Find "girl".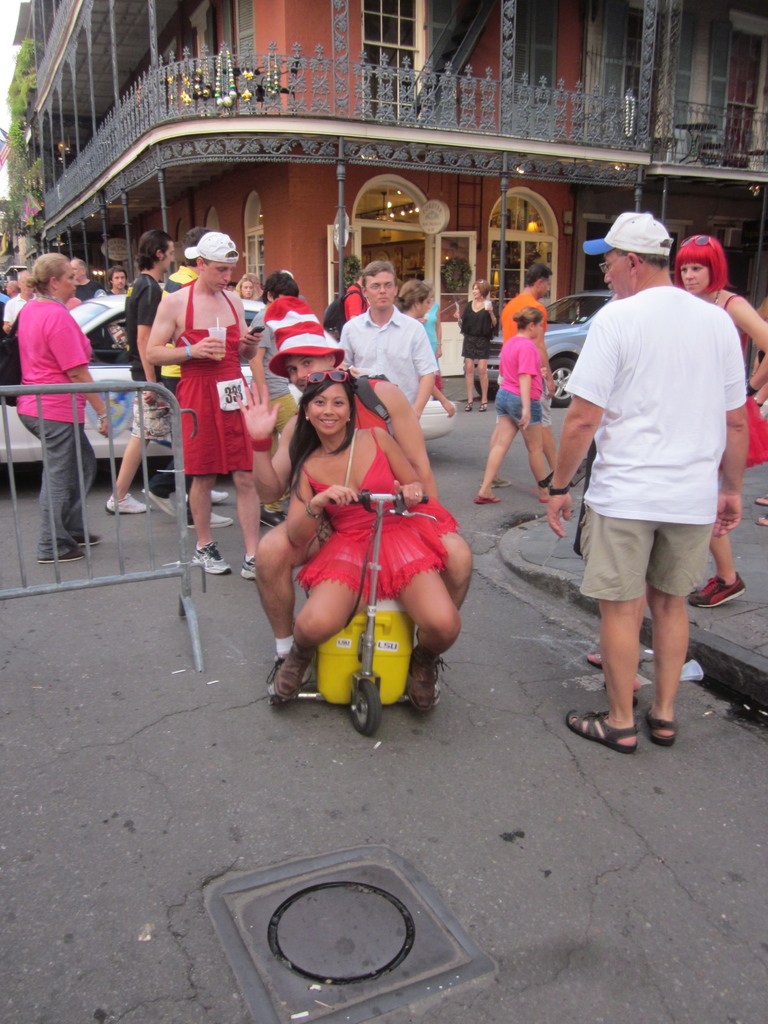
<region>455, 280, 488, 424</region>.
